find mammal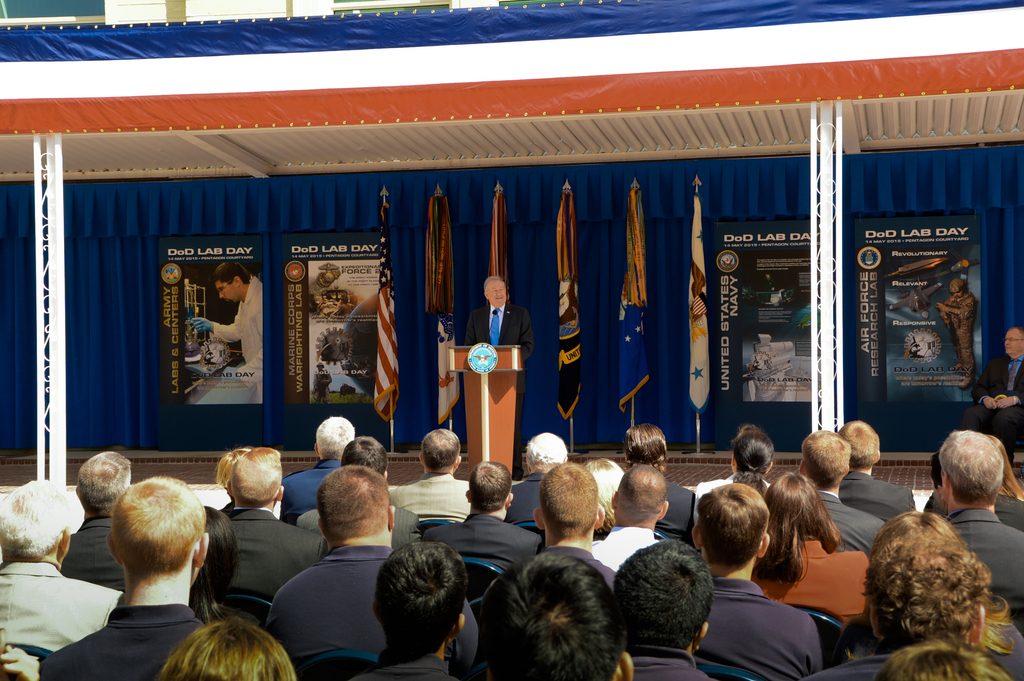
[x1=0, y1=642, x2=42, y2=680]
